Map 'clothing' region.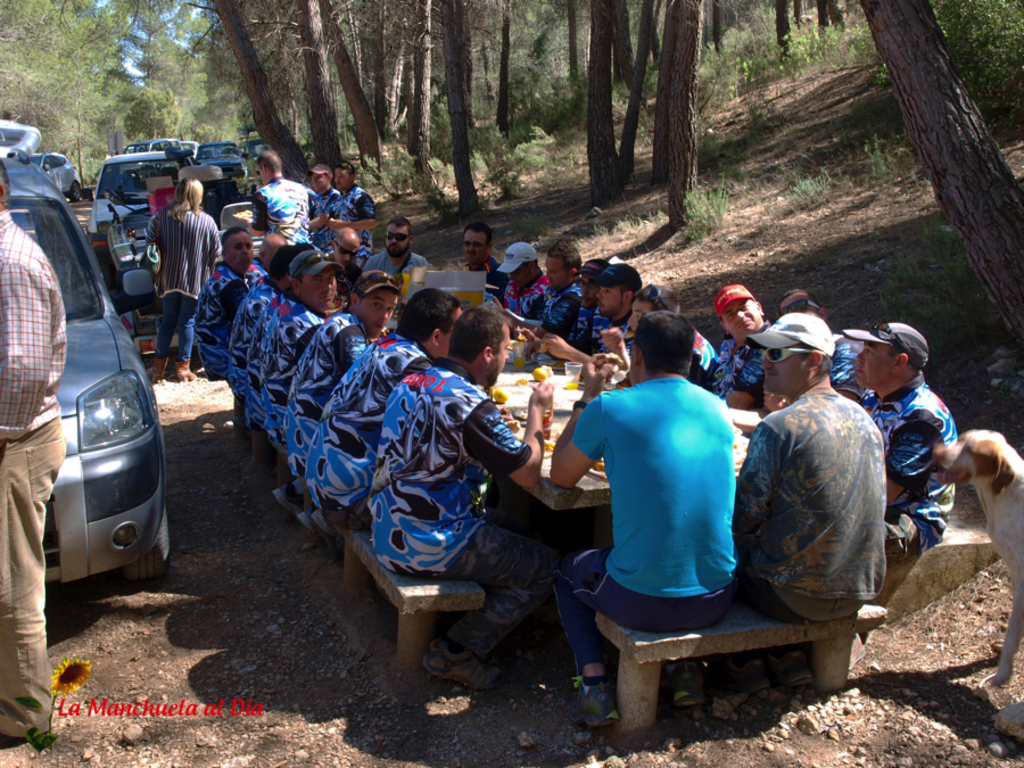
Mapped to <box>255,300,308,432</box>.
